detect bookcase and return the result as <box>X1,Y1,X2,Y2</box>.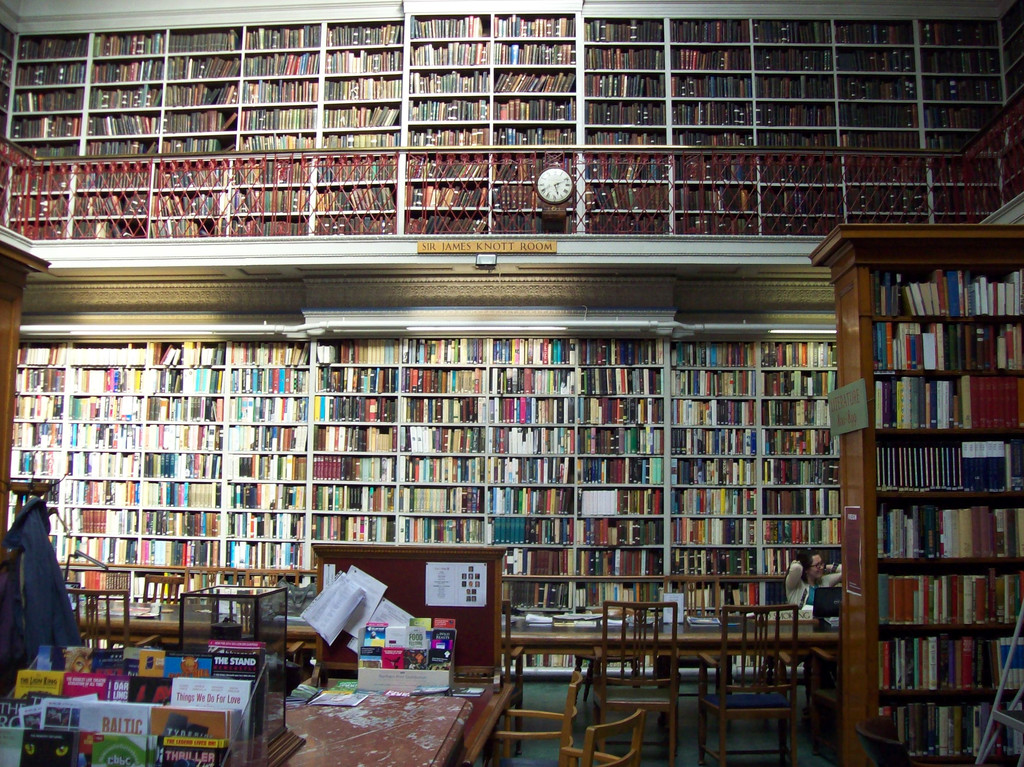
<box>806,220,1023,766</box>.
